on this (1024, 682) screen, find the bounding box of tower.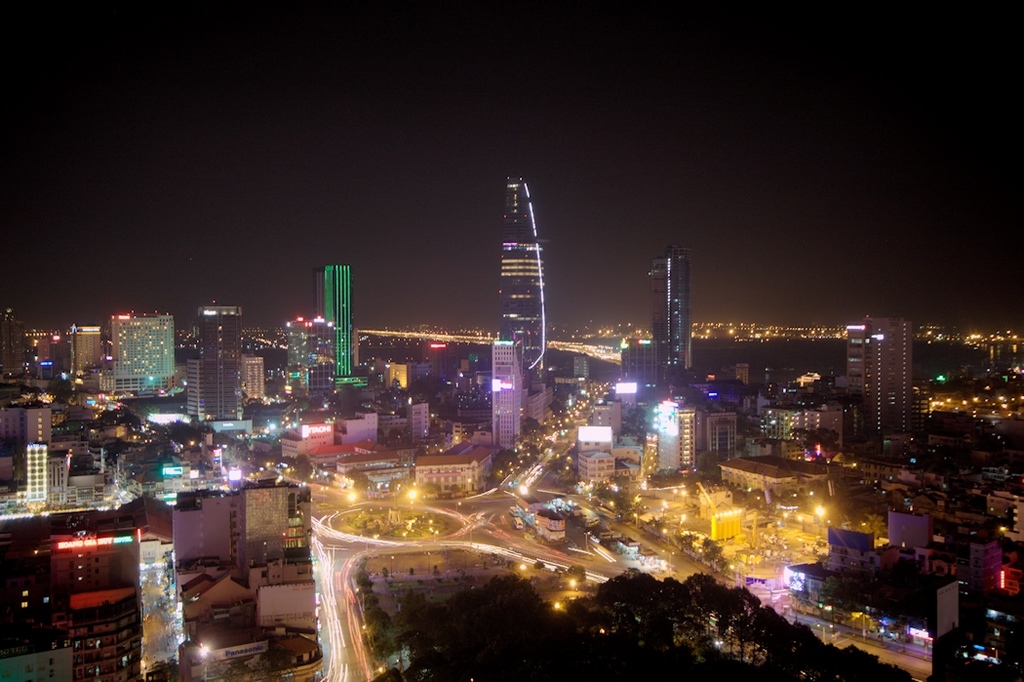
Bounding box: rect(484, 335, 517, 427).
